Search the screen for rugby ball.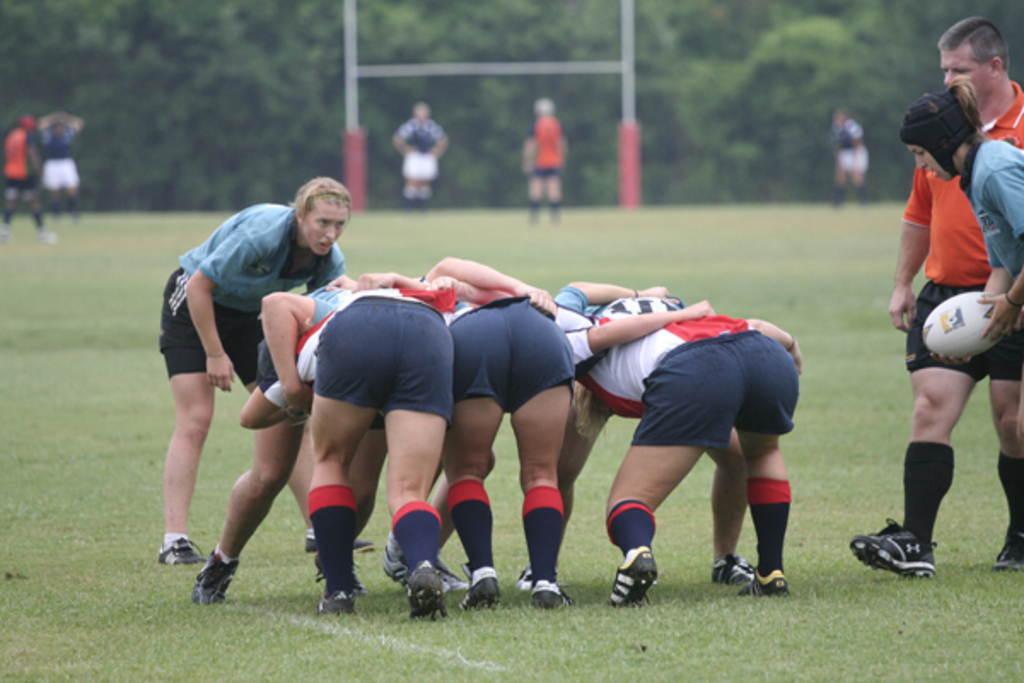
Found at 928, 287, 1012, 371.
